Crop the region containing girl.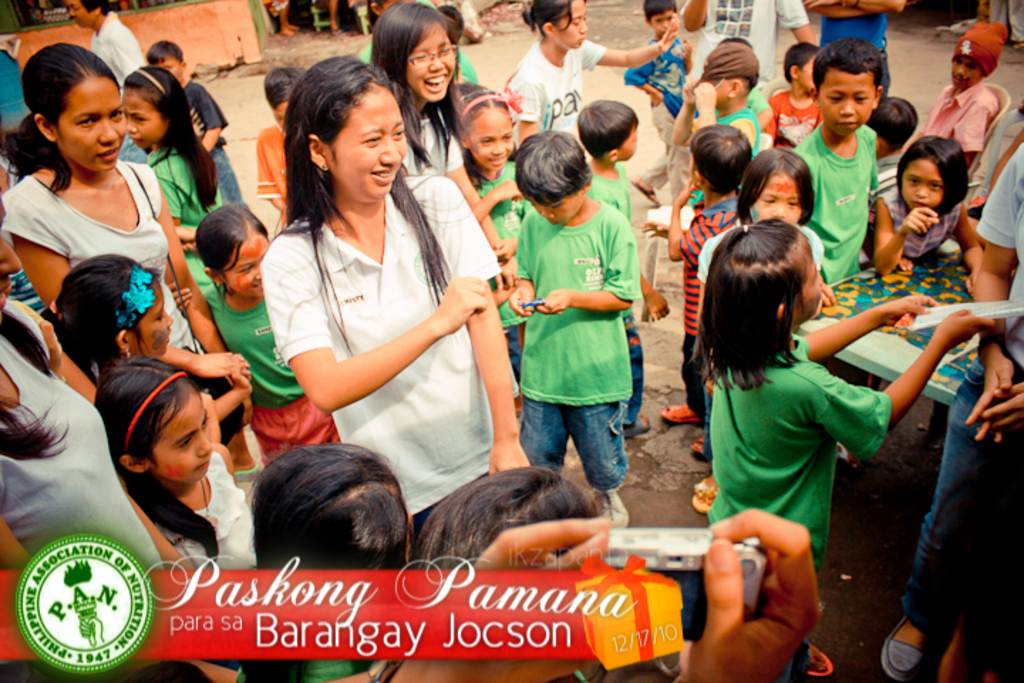
Crop region: [691, 218, 996, 559].
